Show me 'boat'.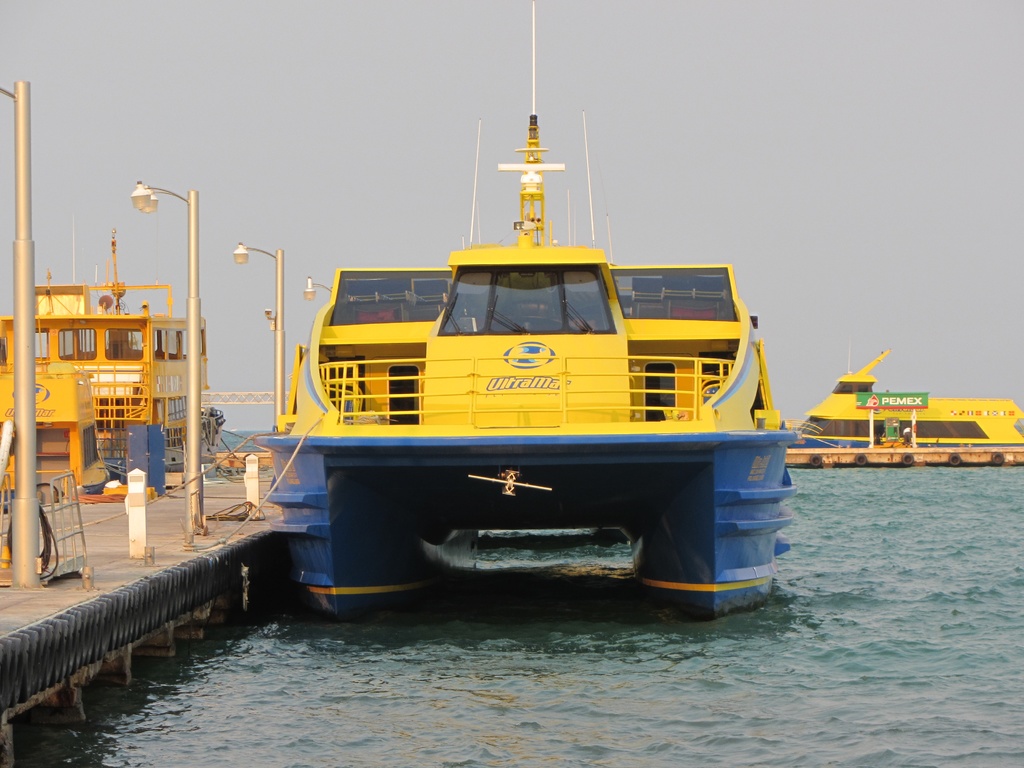
'boat' is here: [left=241, top=55, right=801, bottom=596].
